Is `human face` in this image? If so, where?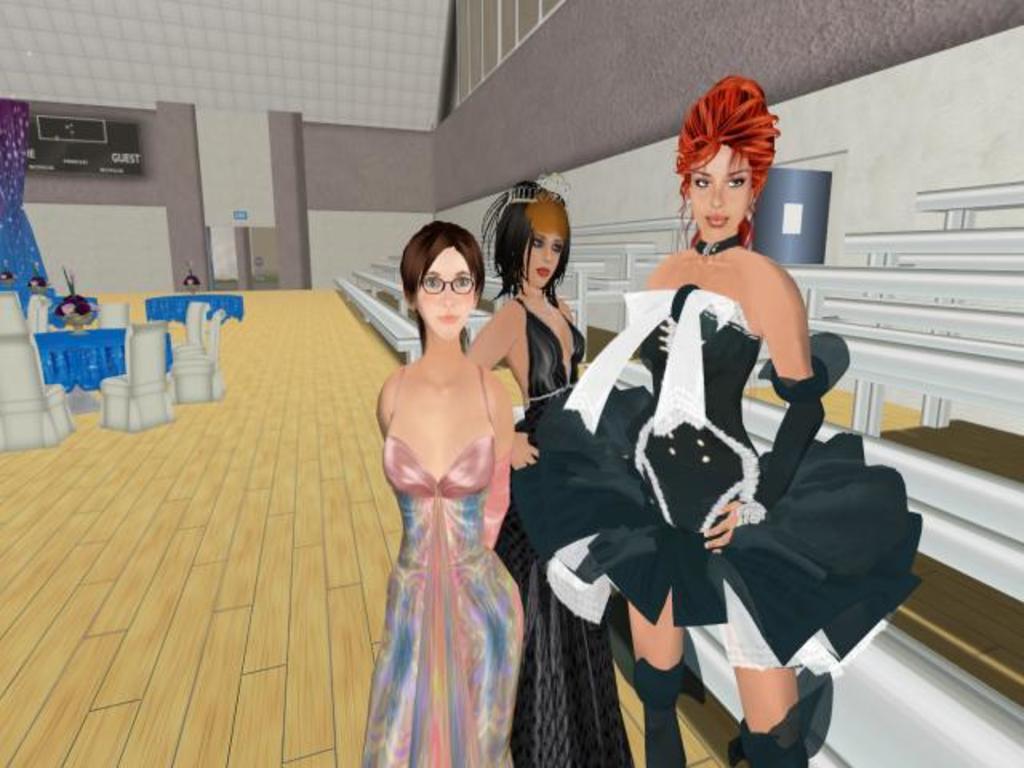
Yes, at detection(522, 221, 563, 286).
